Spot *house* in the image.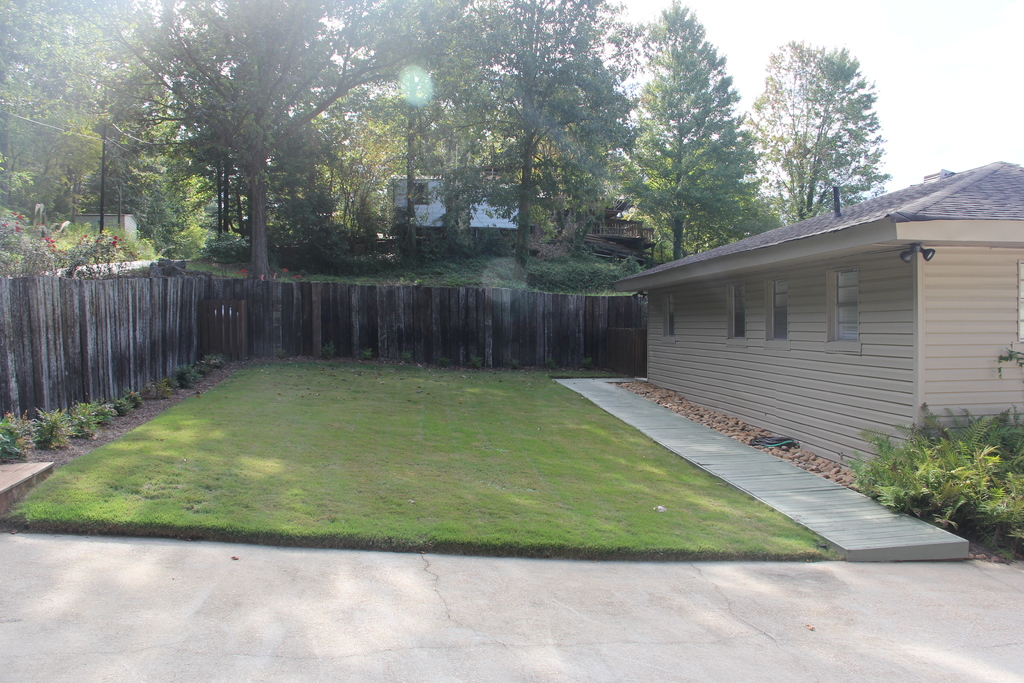
*house* found at locate(605, 161, 1023, 484).
